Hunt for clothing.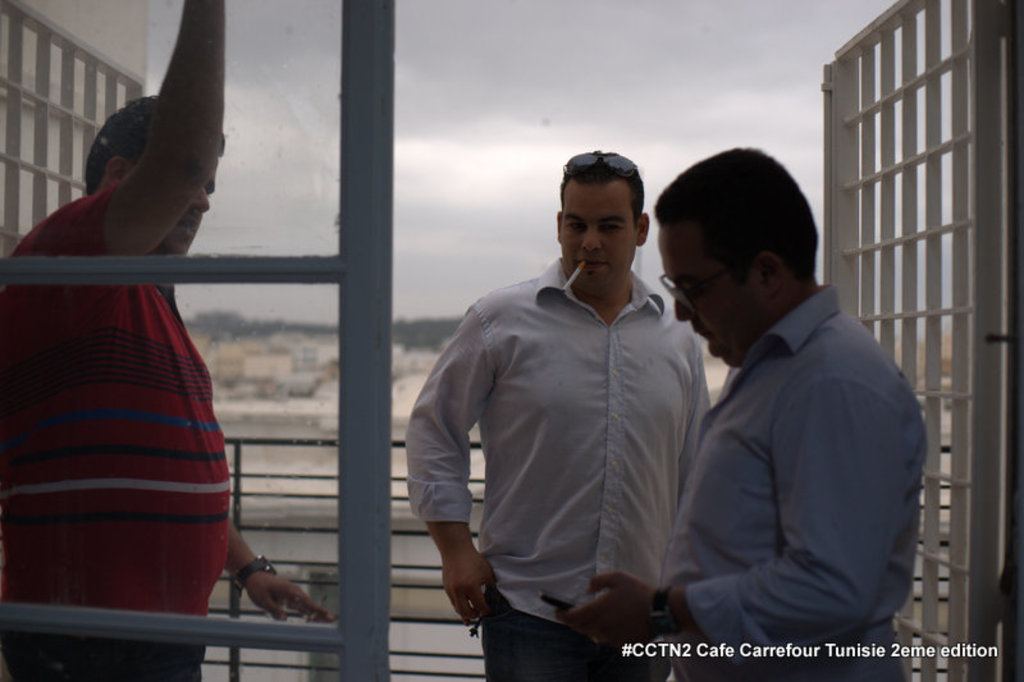
Hunted down at (0, 183, 234, 681).
